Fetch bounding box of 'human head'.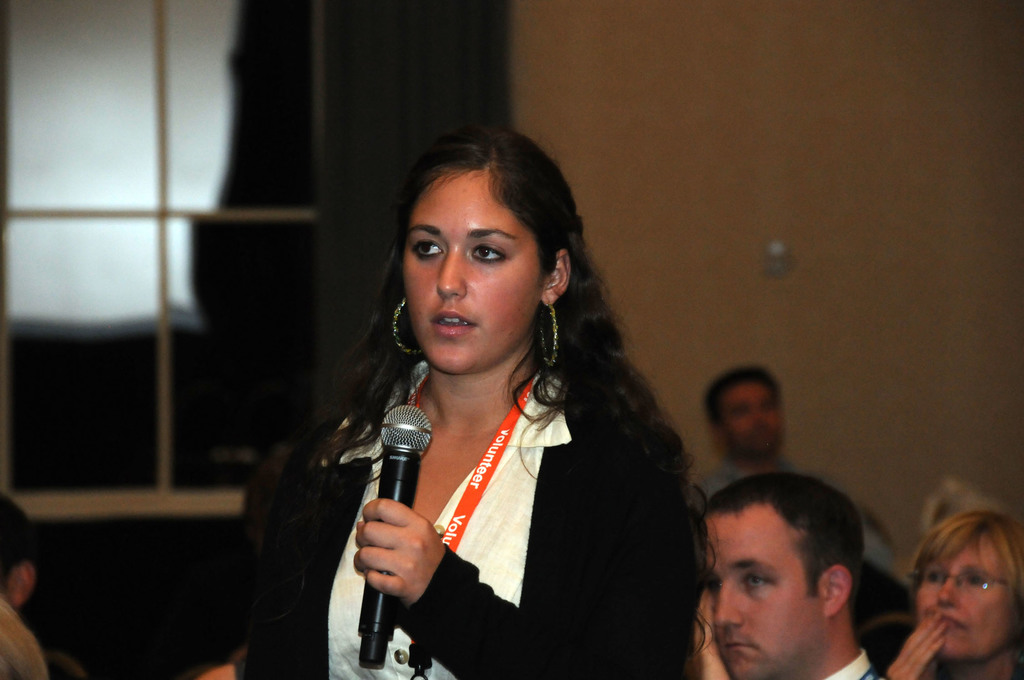
Bbox: <region>913, 512, 1023, 664</region>.
